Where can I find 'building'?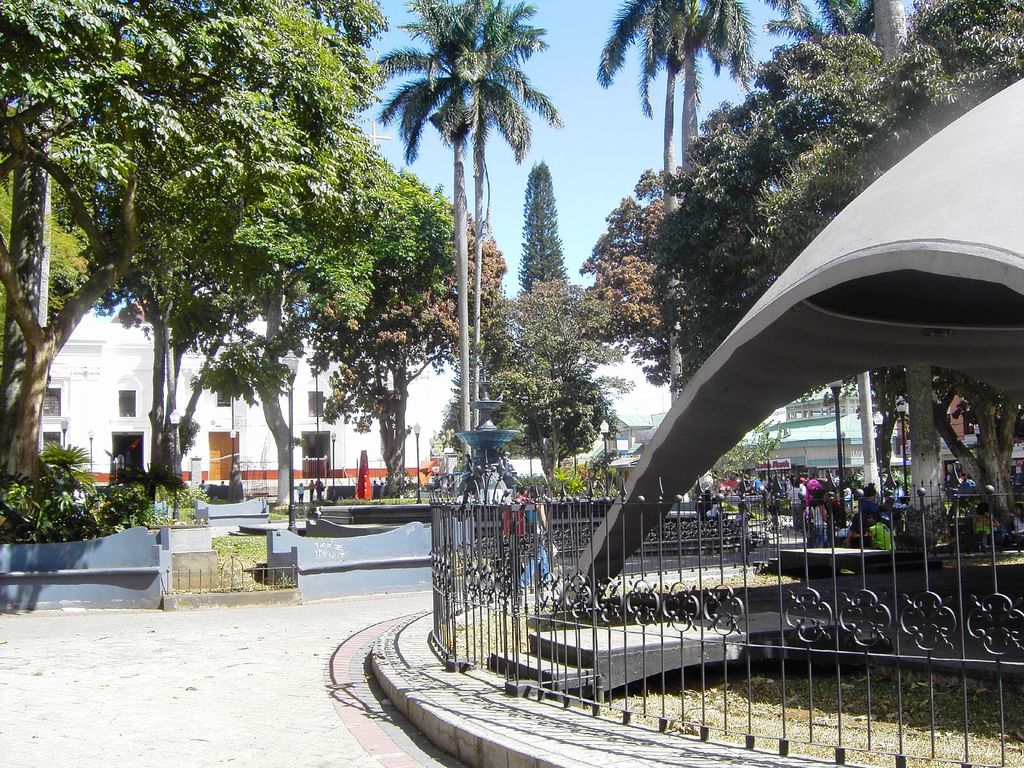
You can find it at [x1=734, y1=379, x2=908, y2=484].
